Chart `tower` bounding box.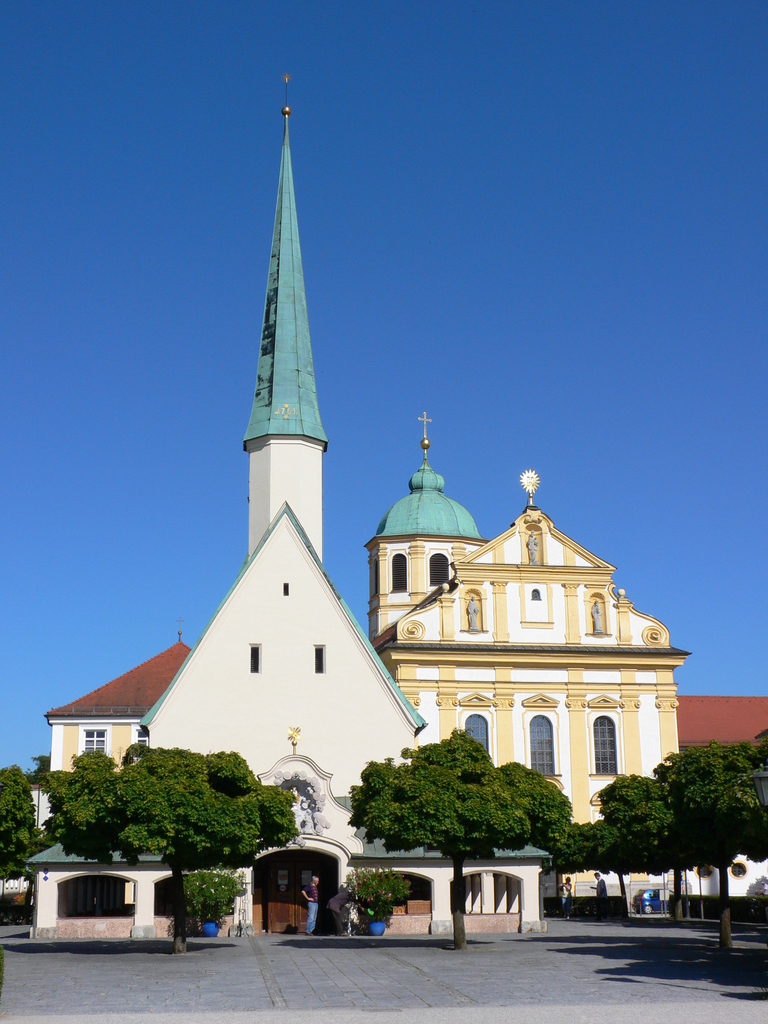
Charted: region(367, 458, 687, 660).
